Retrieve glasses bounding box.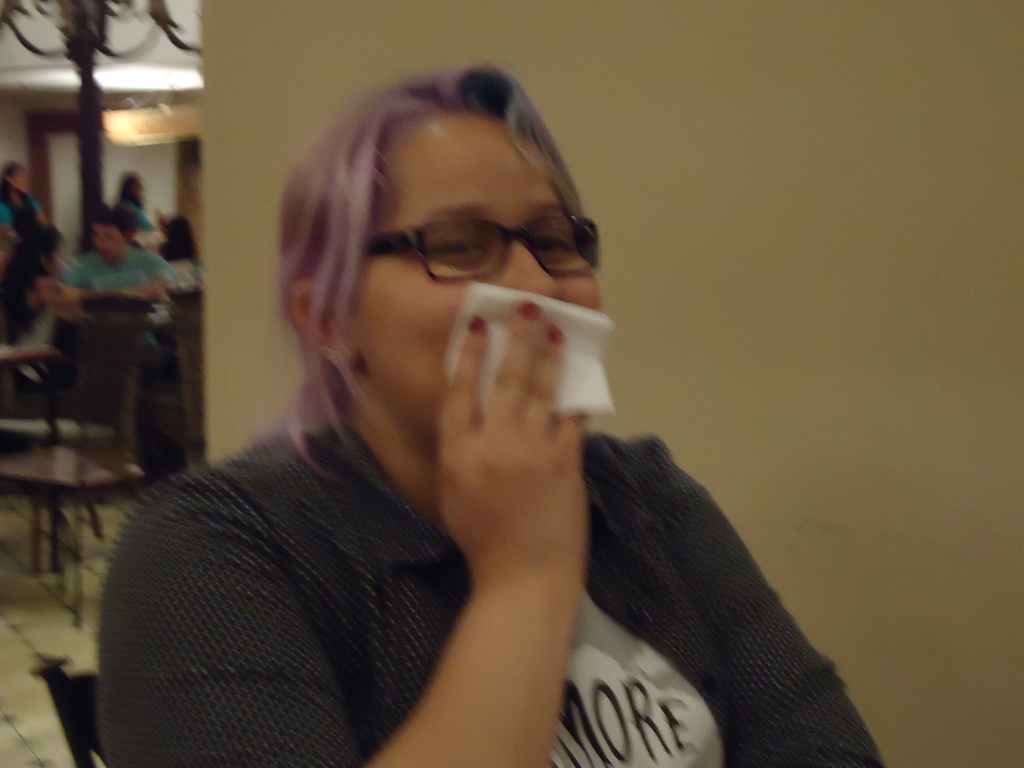
Bounding box: [321, 200, 597, 286].
